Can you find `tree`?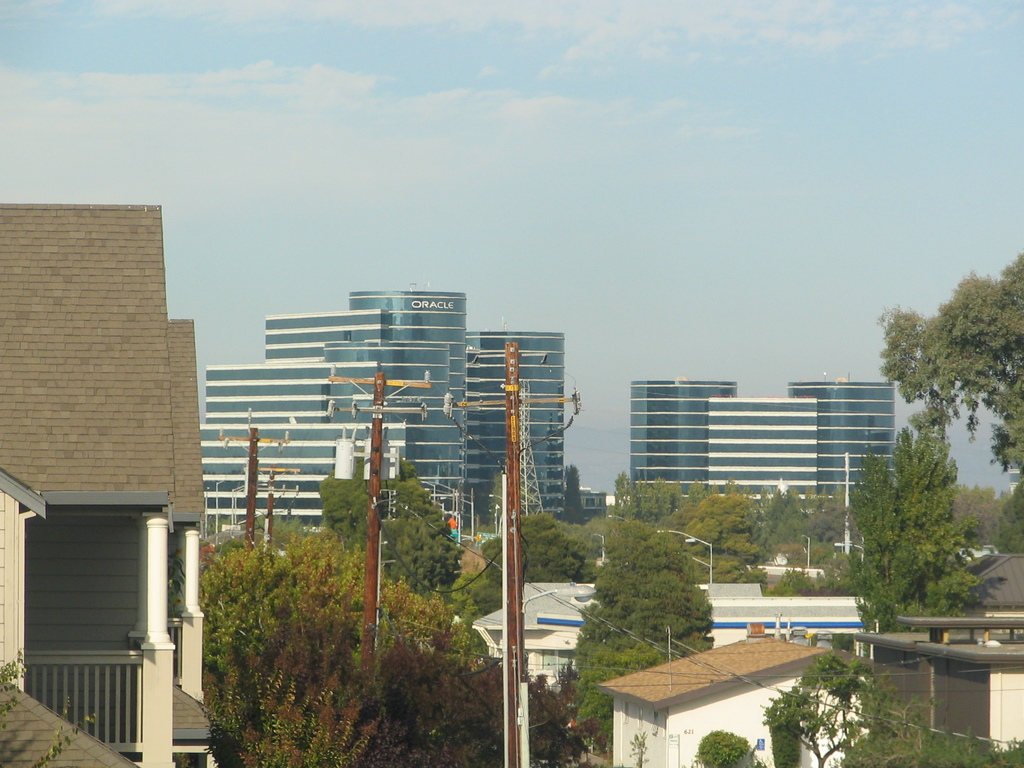
Yes, bounding box: x1=483, y1=505, x2=593, y2=589.
